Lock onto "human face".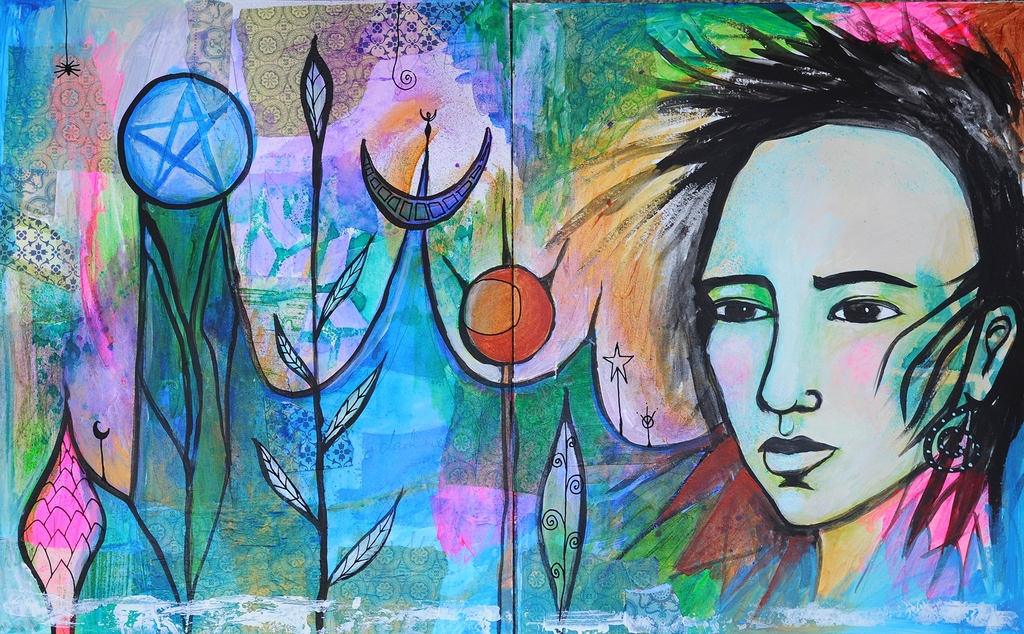
Locked: [706,128,986,531].
